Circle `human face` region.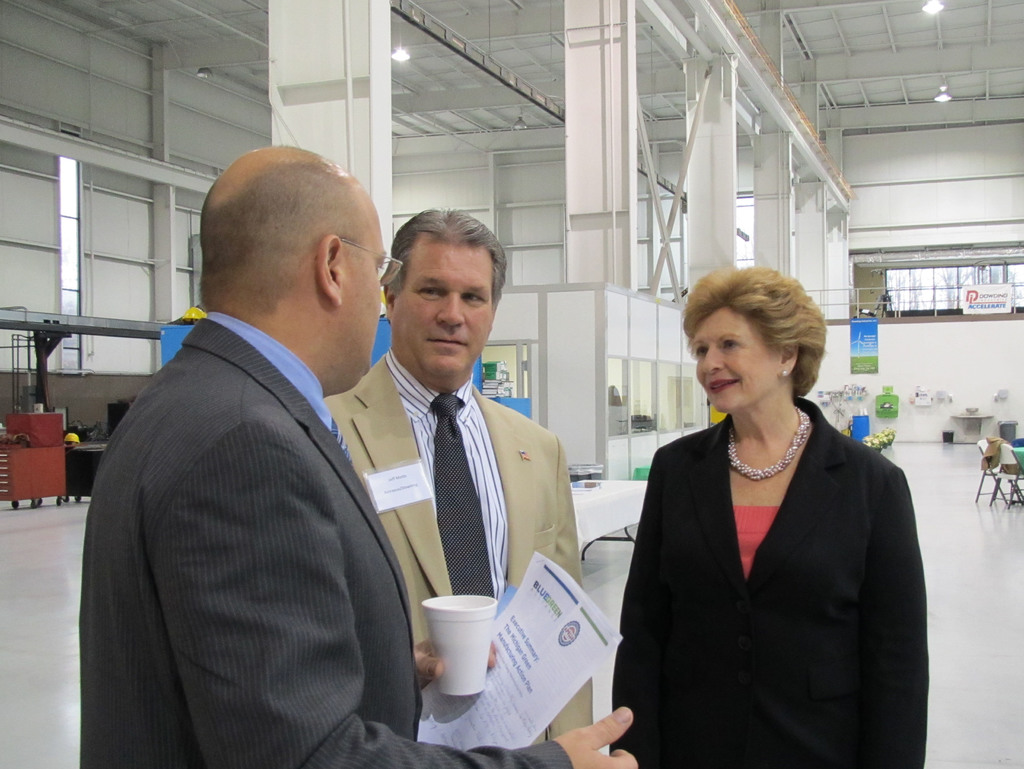
Region: {"left": 390, "top": 234, "right": 497, "bottom": 384}.
